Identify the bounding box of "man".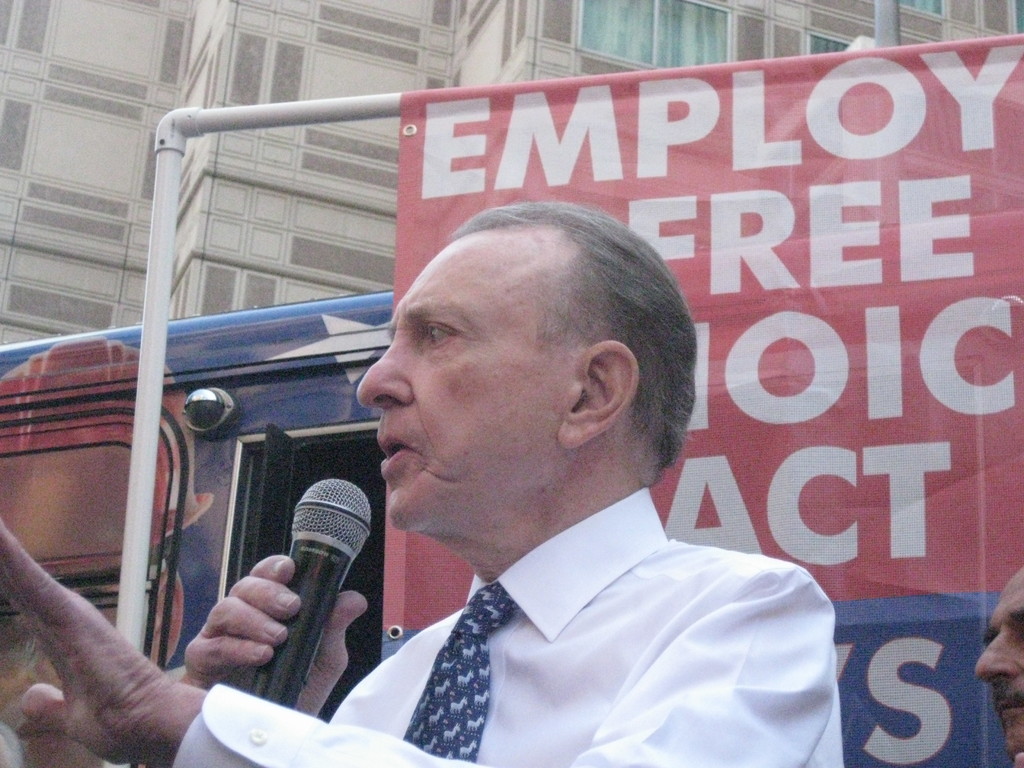
region(0, 202, 842, 767).
